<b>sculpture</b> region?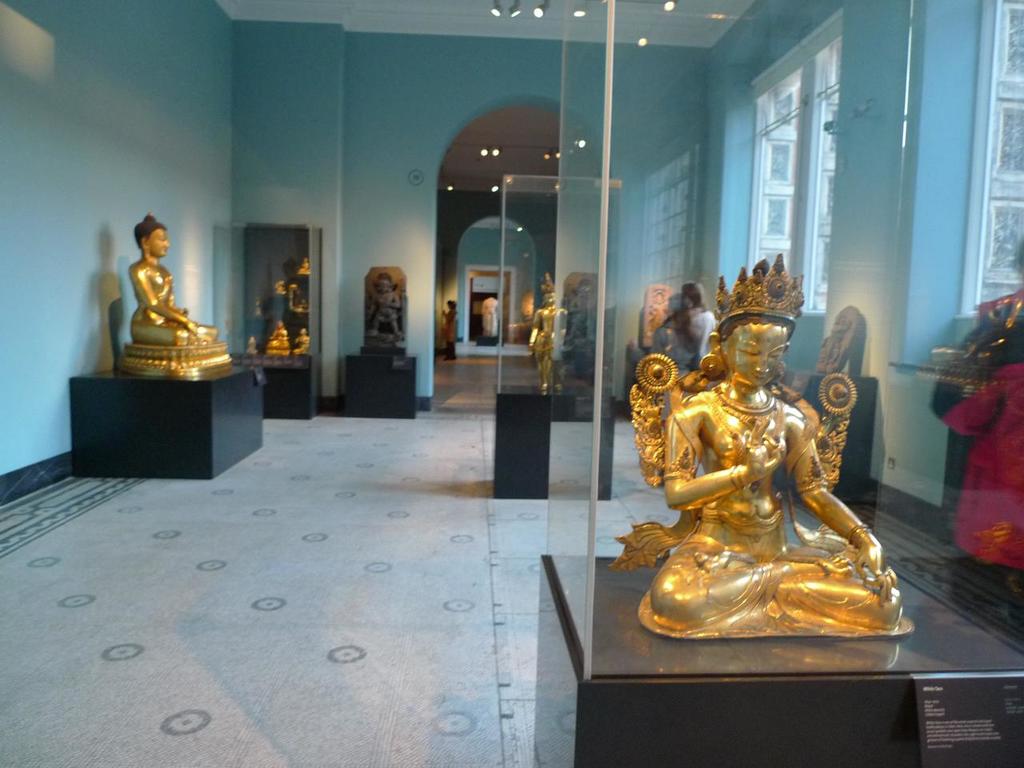
BBox(628, 289, 914, 656)
